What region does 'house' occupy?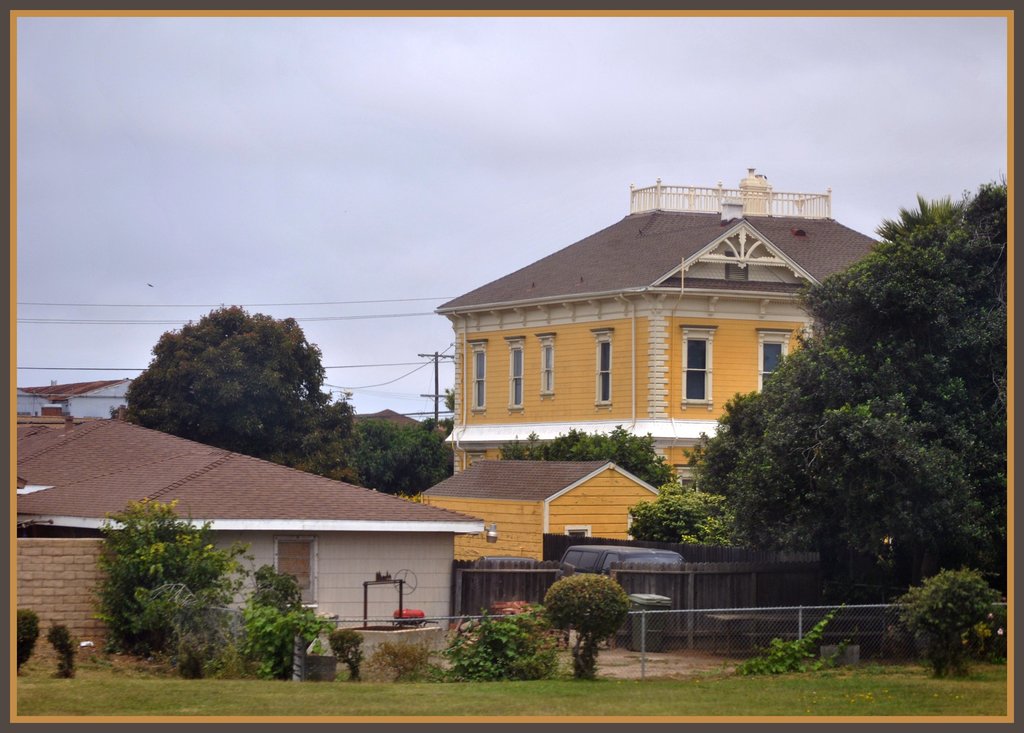
detection(14, 415, 481, 657).
